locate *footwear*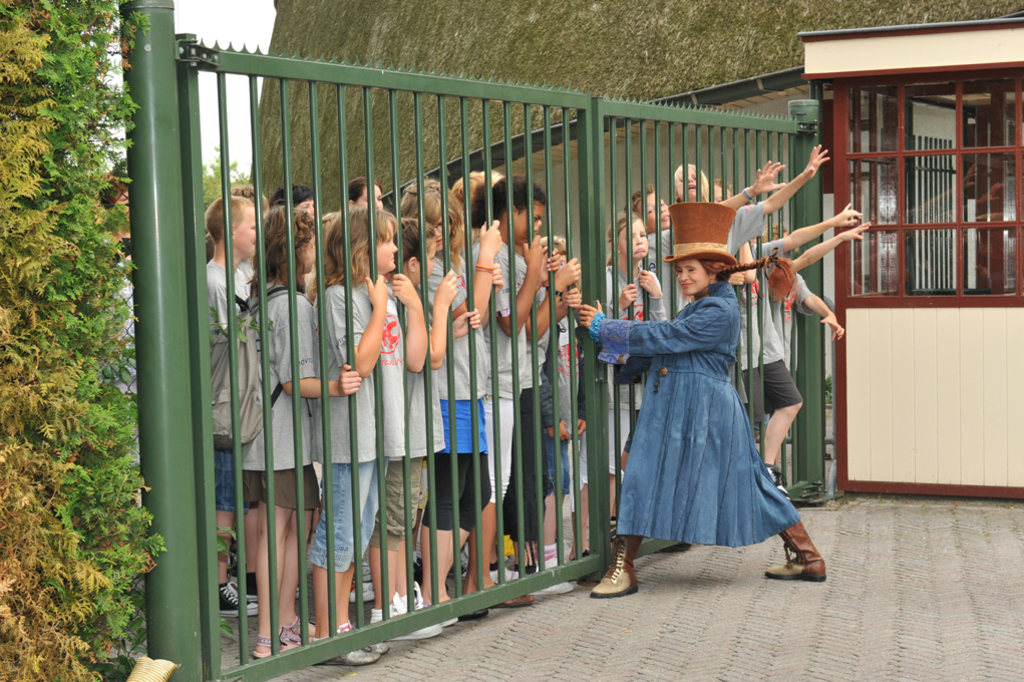
Rect(370, 590, 439, 639)
